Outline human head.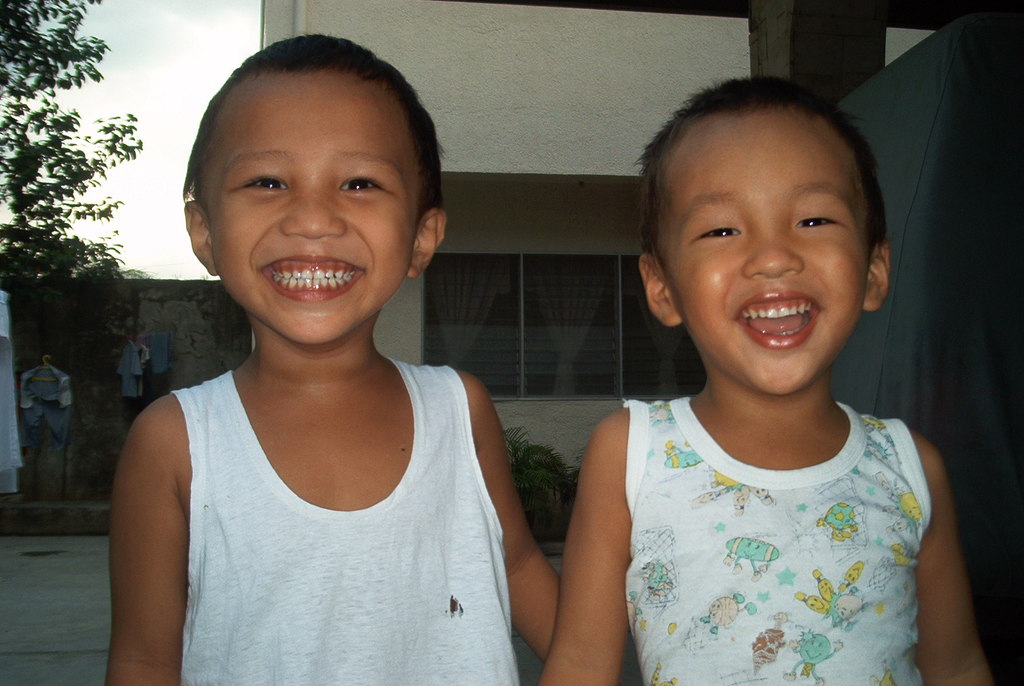
Outline: select_region(650, 88, 877, 304).
